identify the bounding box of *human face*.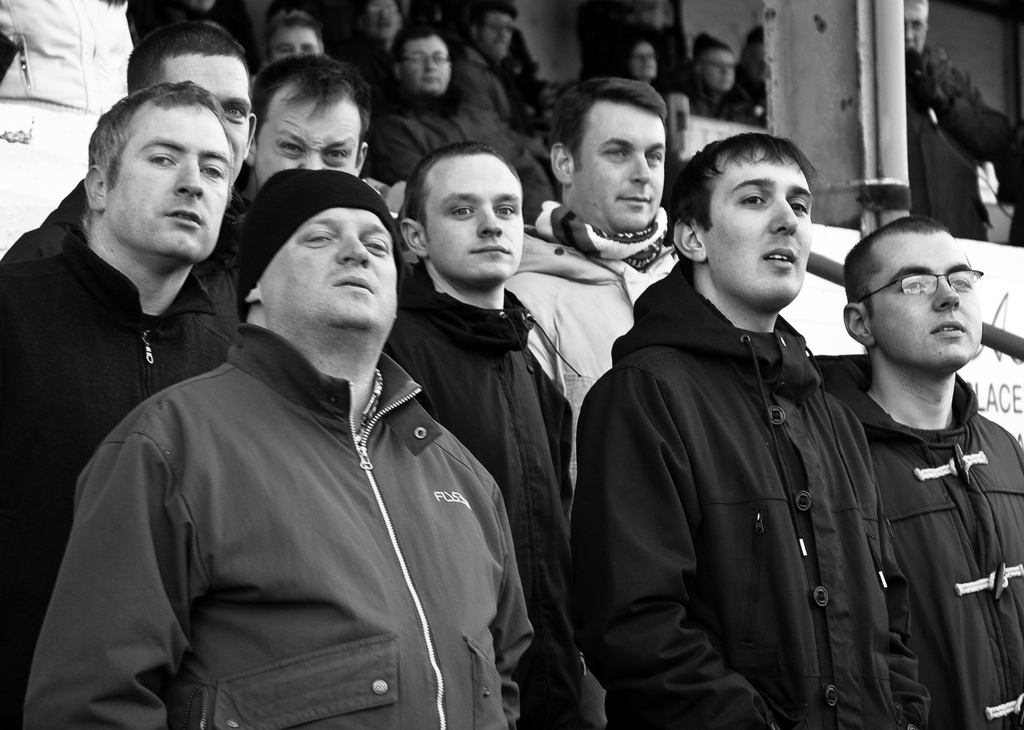
(701, 148, 815, 305).
